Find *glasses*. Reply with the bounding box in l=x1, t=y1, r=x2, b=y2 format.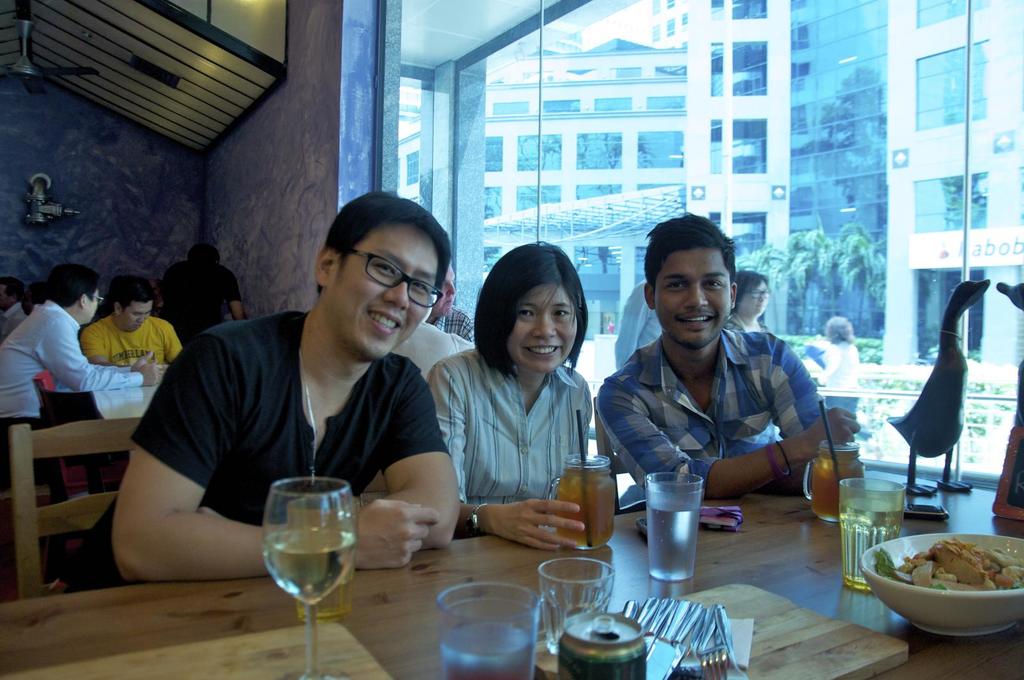
l=746, t=289, r=771, b=298.
